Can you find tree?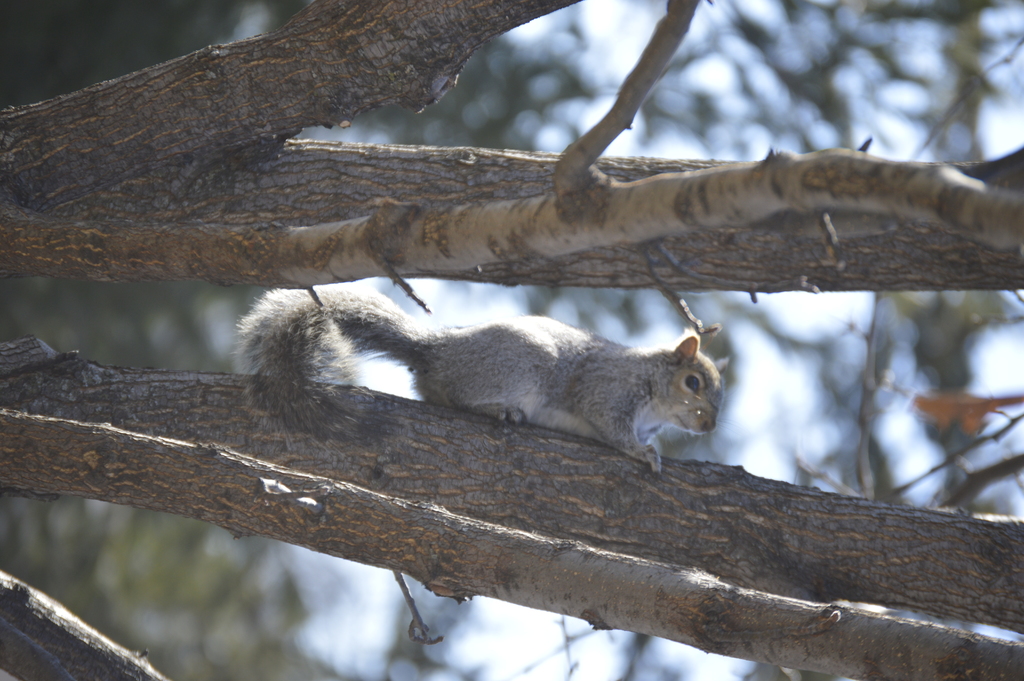
Yes, bounding box: pyautogui.locateOnScreen(0, 13, 1023, 663).
